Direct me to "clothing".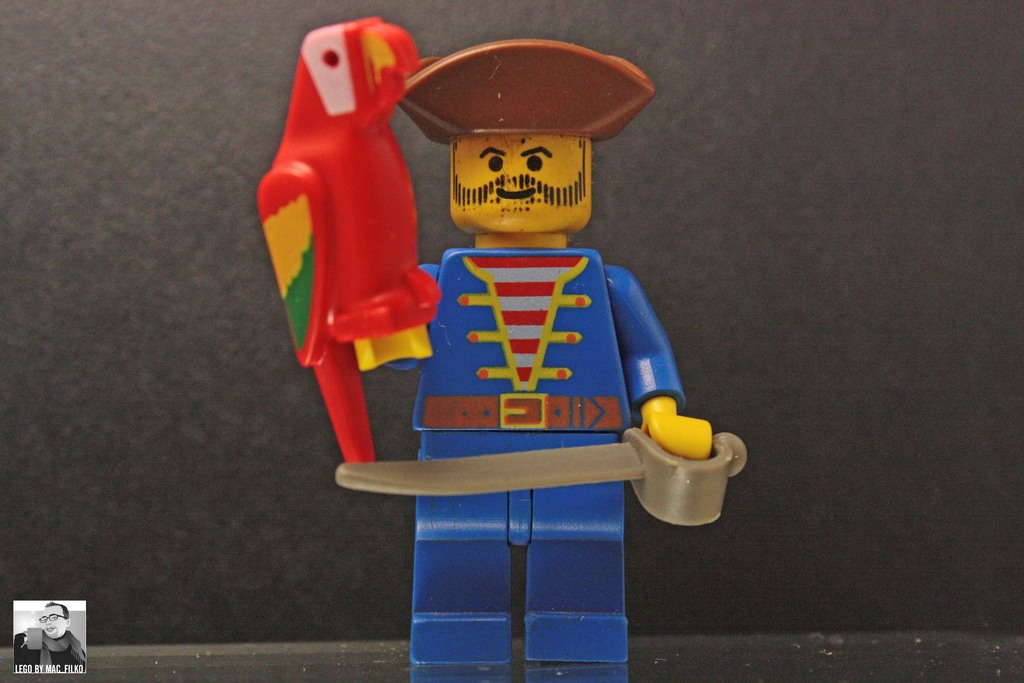
Direction: select_region(413, 245, 633, 437).
